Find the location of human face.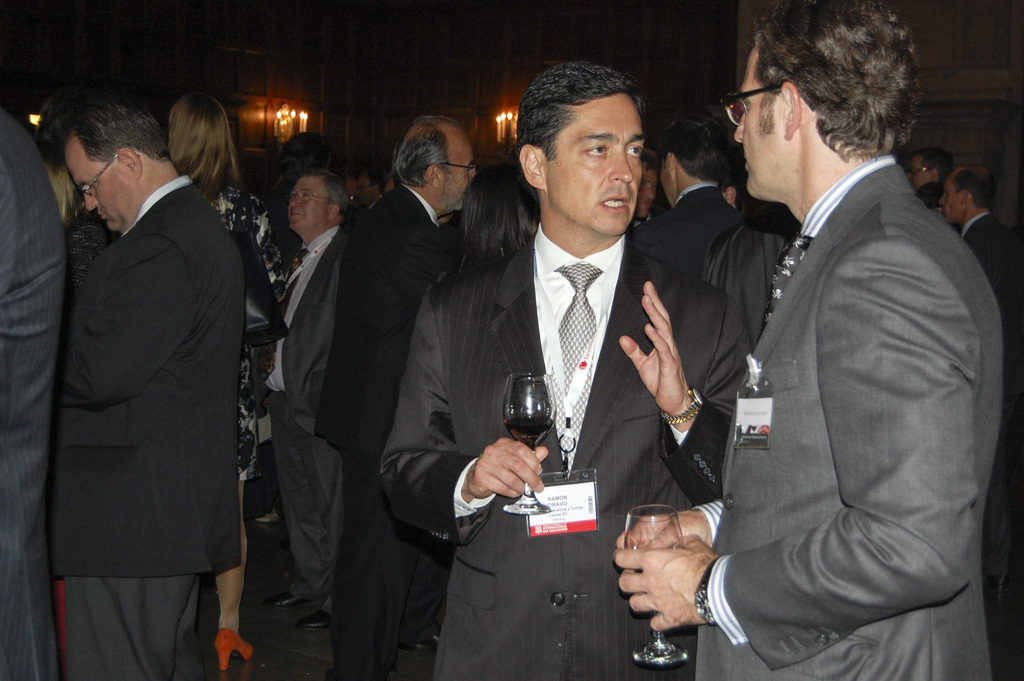
Location: crop(545, 88, 640, 229).
